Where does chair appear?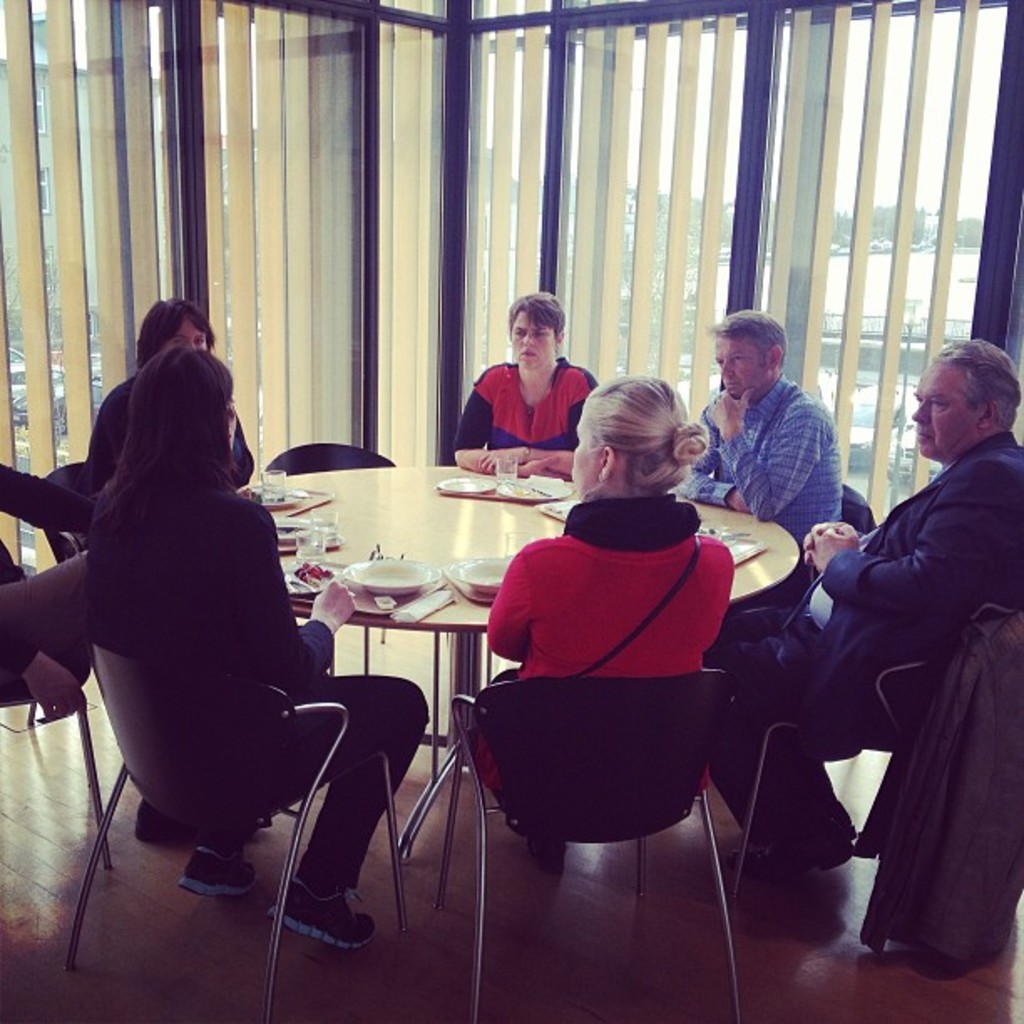
Appears at (388, 674, 753, 1022).
